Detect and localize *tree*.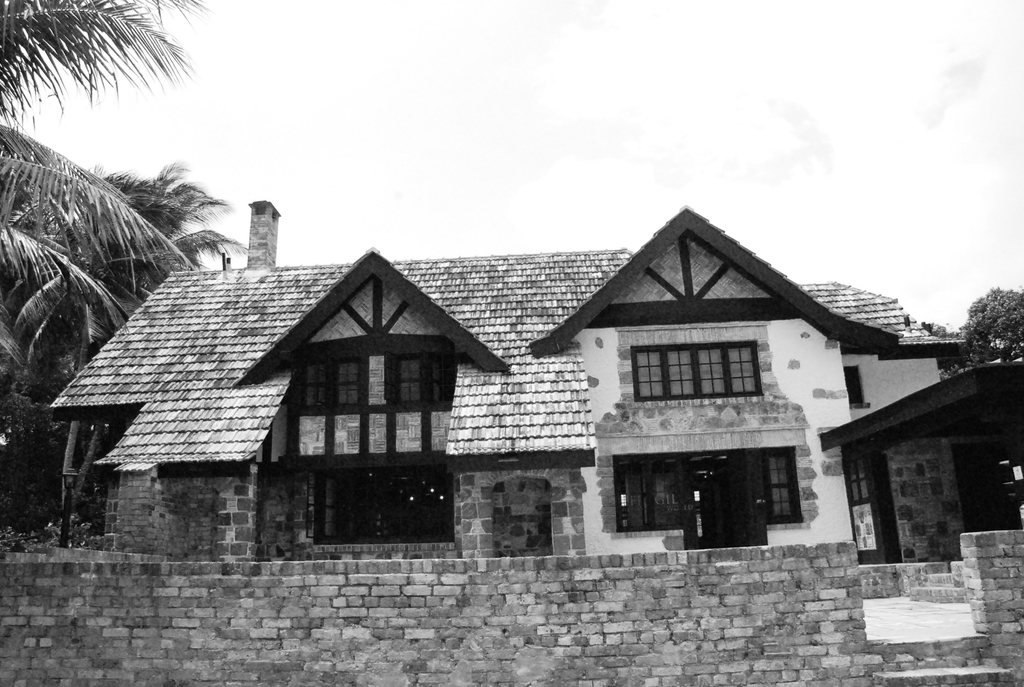
Localized at 936:290:1023:380.
